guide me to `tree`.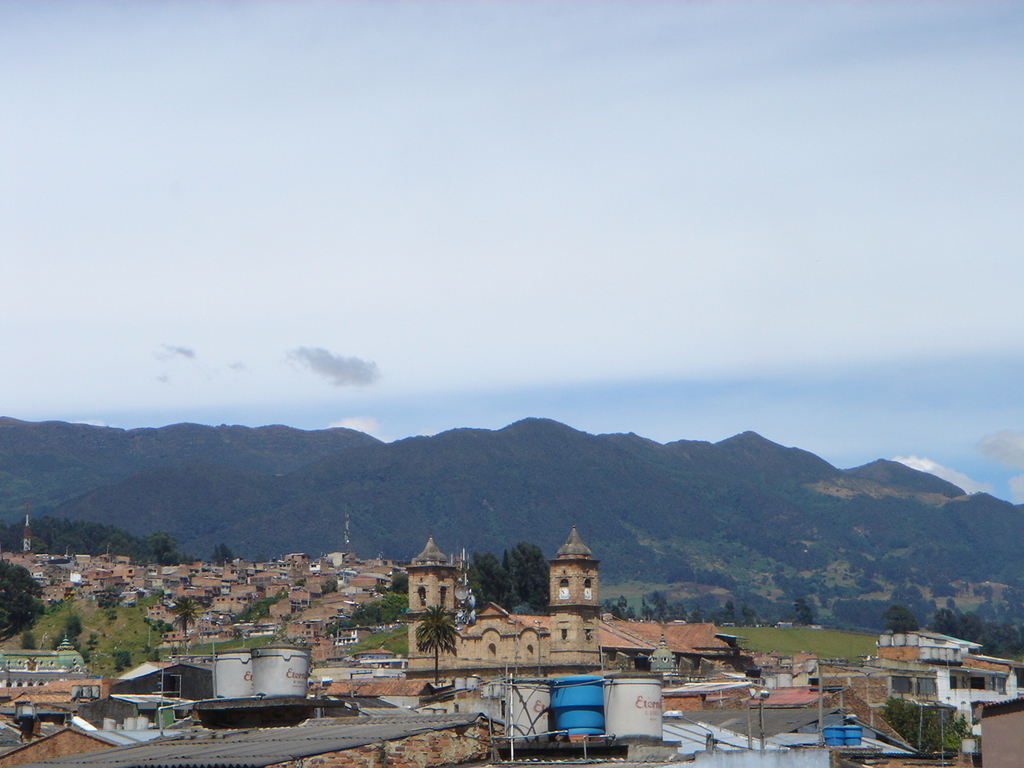
Guidance: rect(111, 646, 129, 667).
